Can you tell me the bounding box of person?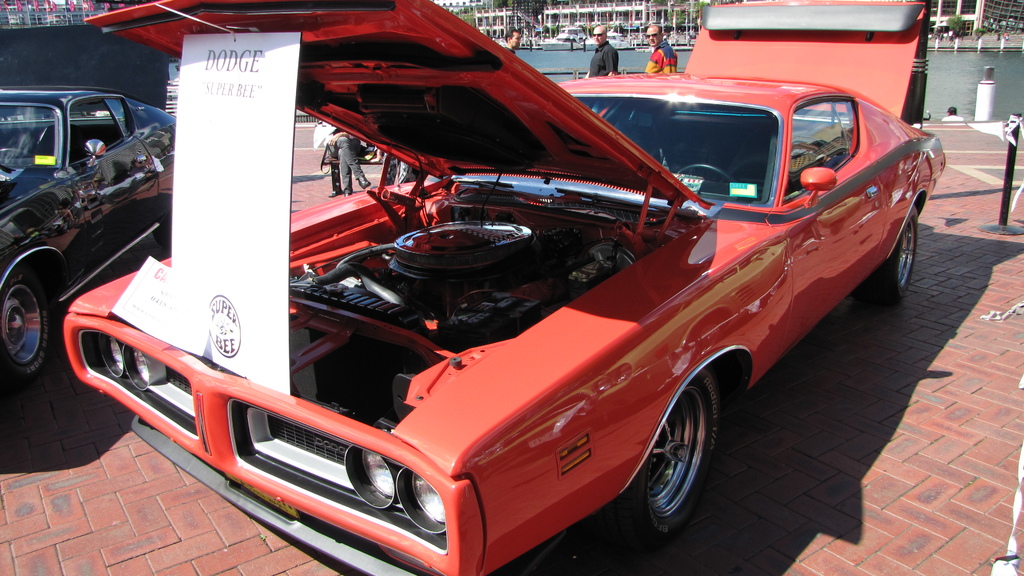
crop(584, 22, 620, 76).
